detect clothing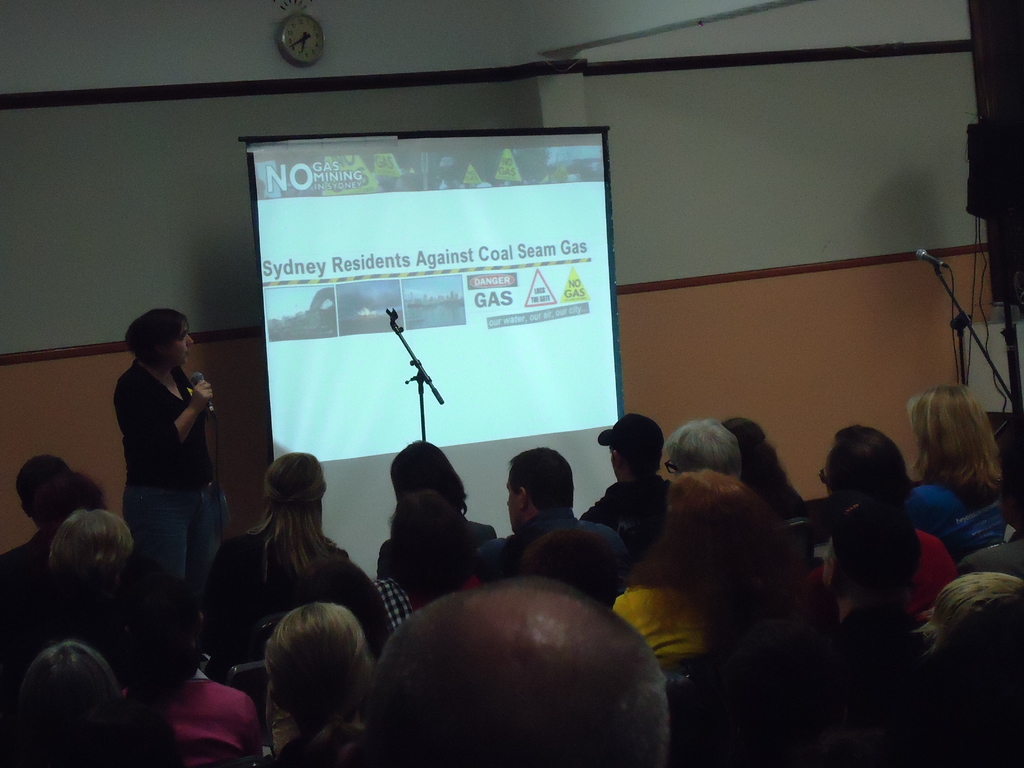
[107,330,228,591]
